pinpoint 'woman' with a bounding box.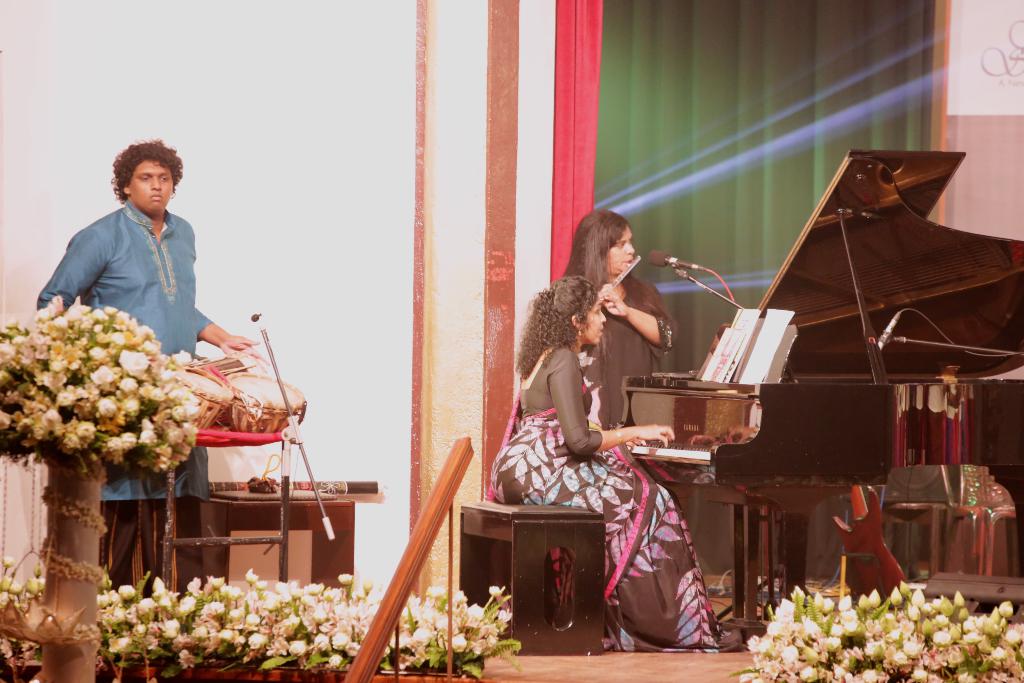
x1=487, y1=275, x2=723, y2=651.
